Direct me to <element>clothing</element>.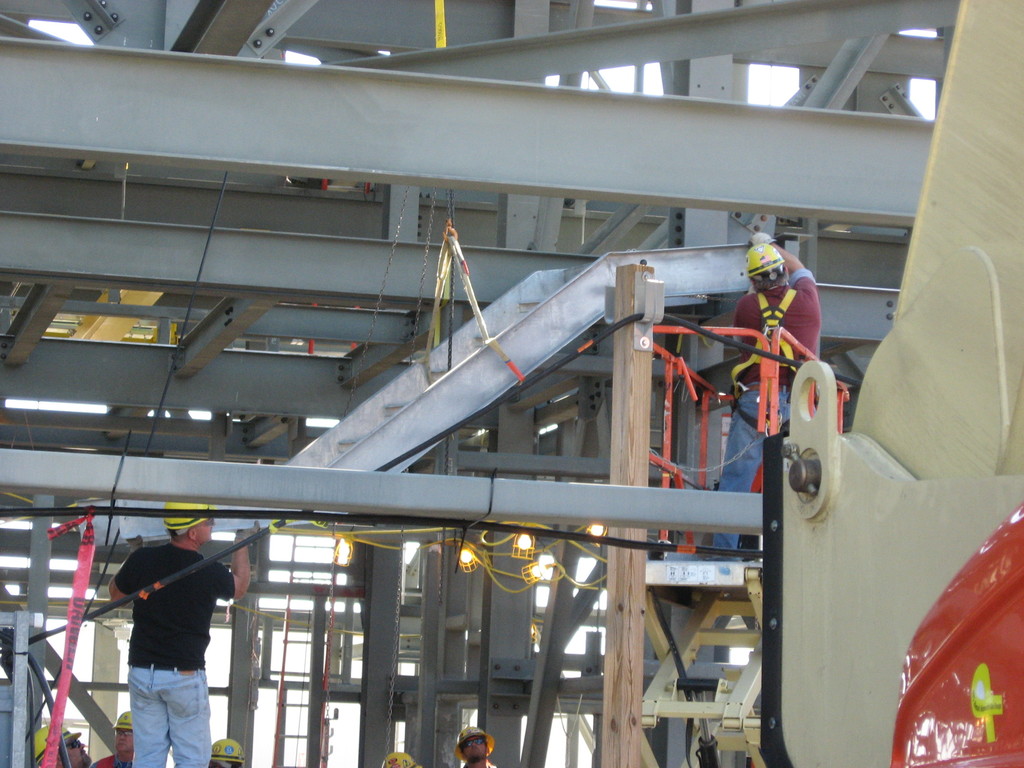
Direction: BBox(712, 269, 822, 566).
